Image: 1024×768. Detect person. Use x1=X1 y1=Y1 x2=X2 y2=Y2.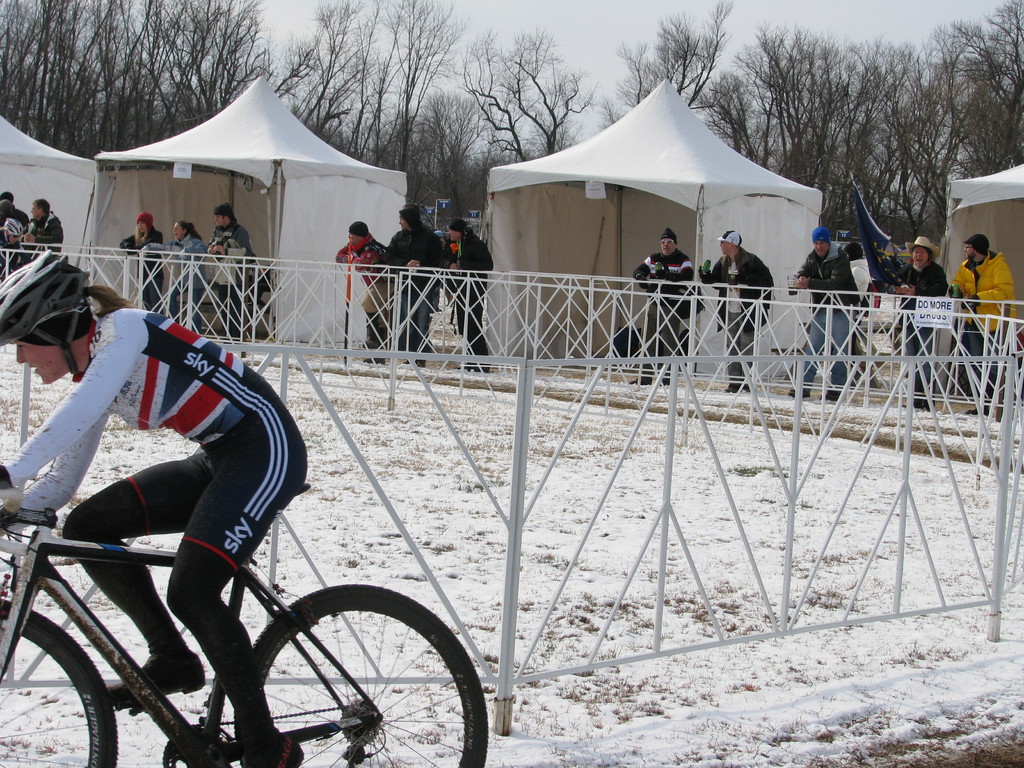
x1=635 y1=225 x2=694 y2=384.
